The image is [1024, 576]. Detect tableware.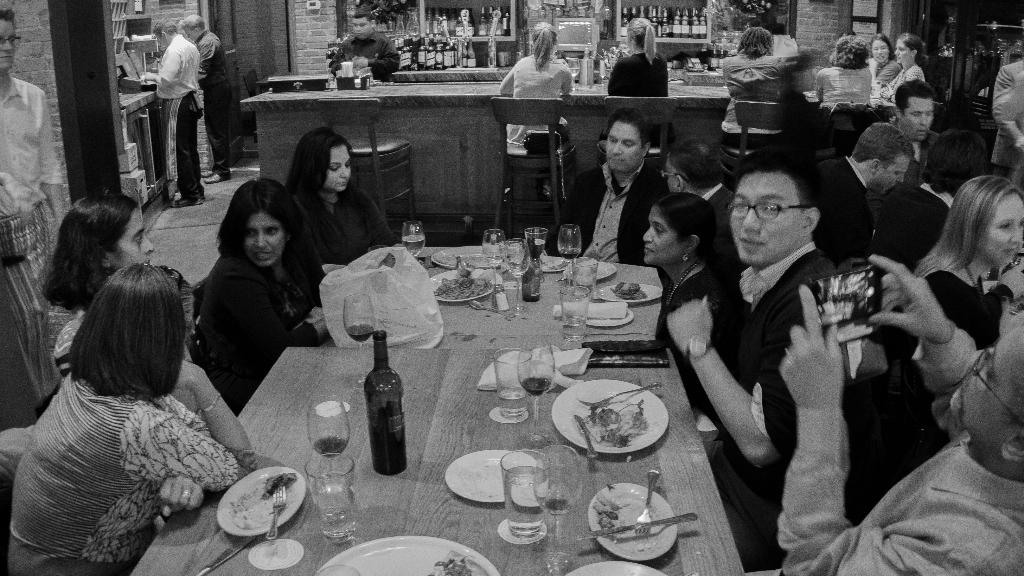
Detection: 267 482 285 540.
